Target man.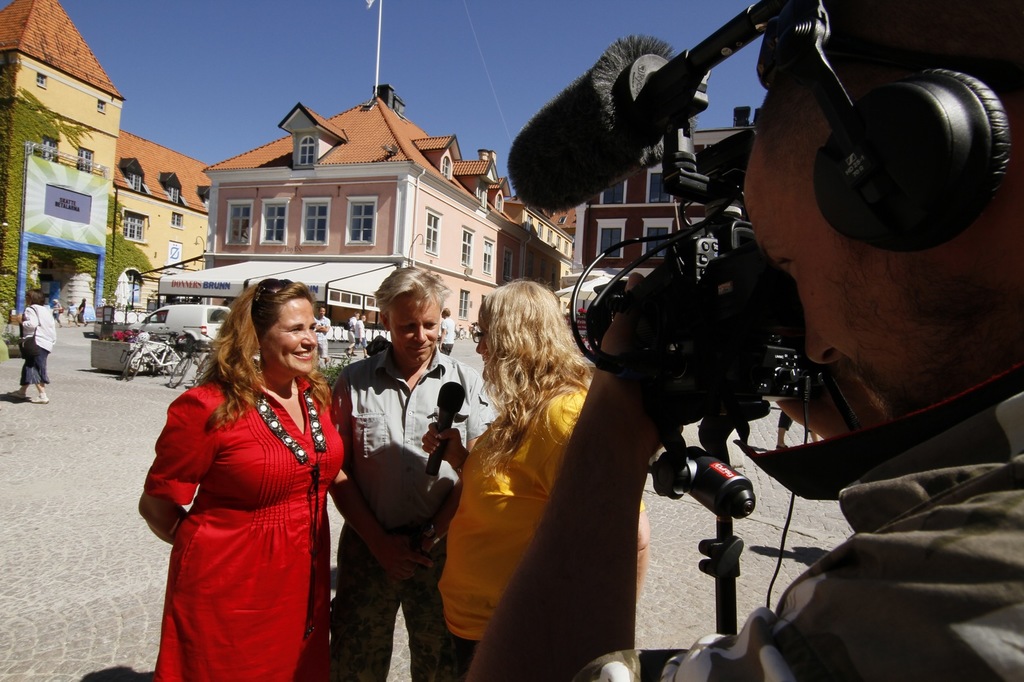
Target region: x1=440 y1=309 x2=460 y2=352.
